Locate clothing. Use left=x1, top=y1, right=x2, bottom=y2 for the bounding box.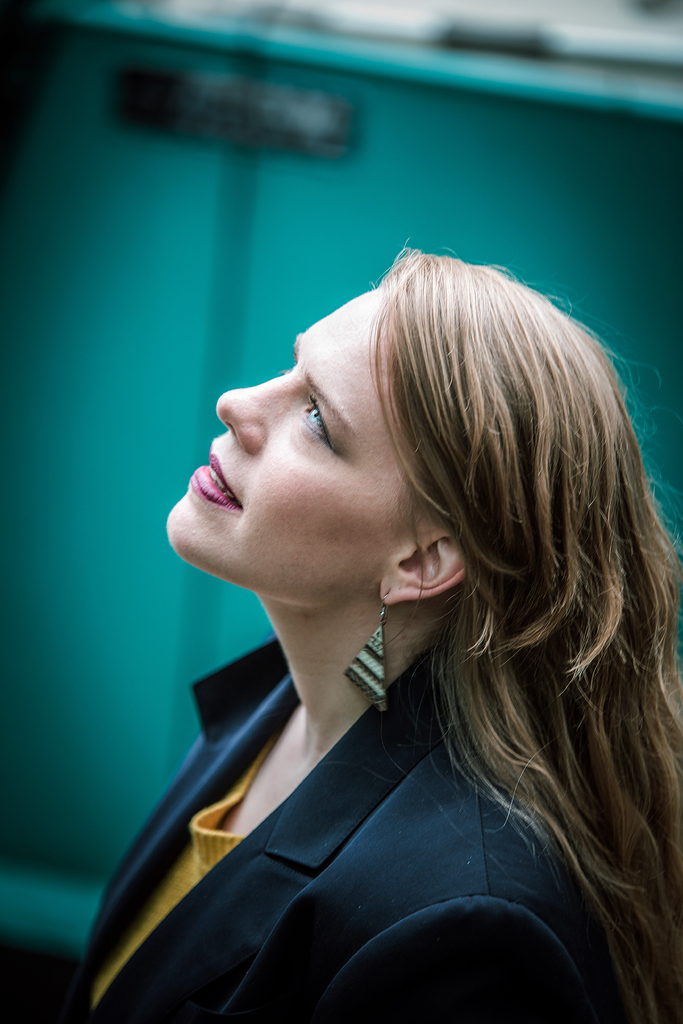
left=73, top=605, right=635, bottom=1011.
